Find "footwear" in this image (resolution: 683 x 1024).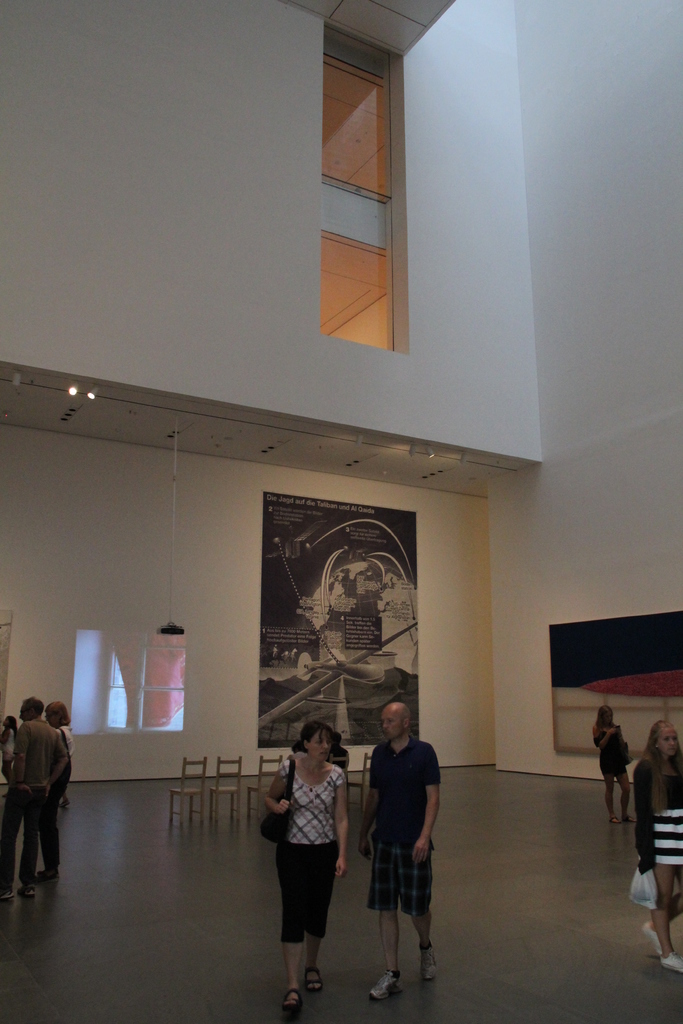
rect(19, 883, 38, 899).
